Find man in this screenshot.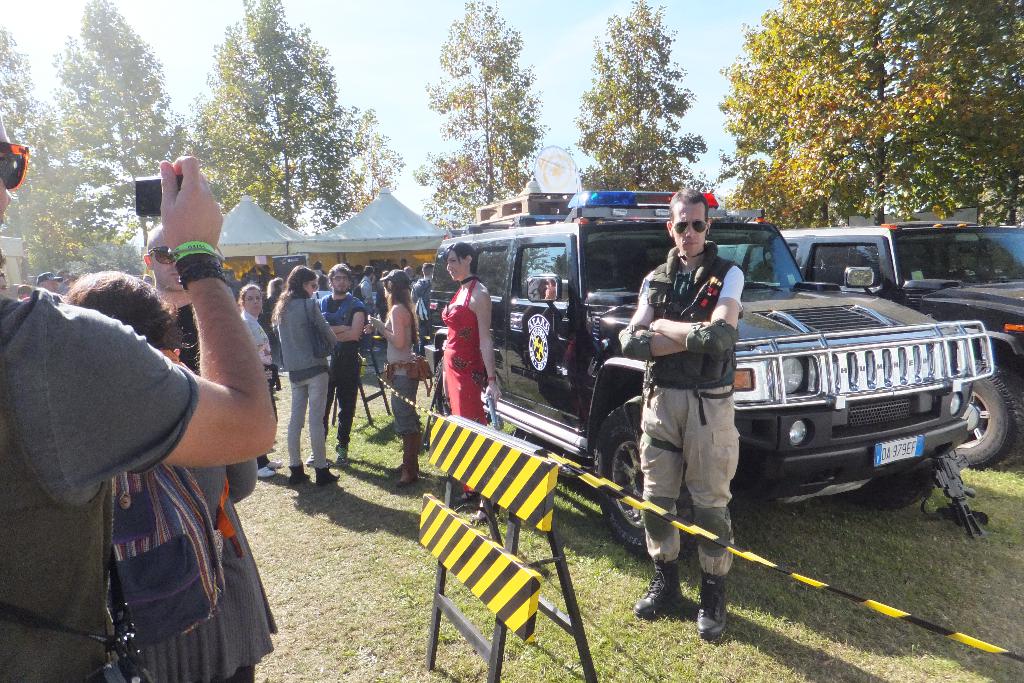
The bounding box for man is locate(620, 188, 747, 639).
